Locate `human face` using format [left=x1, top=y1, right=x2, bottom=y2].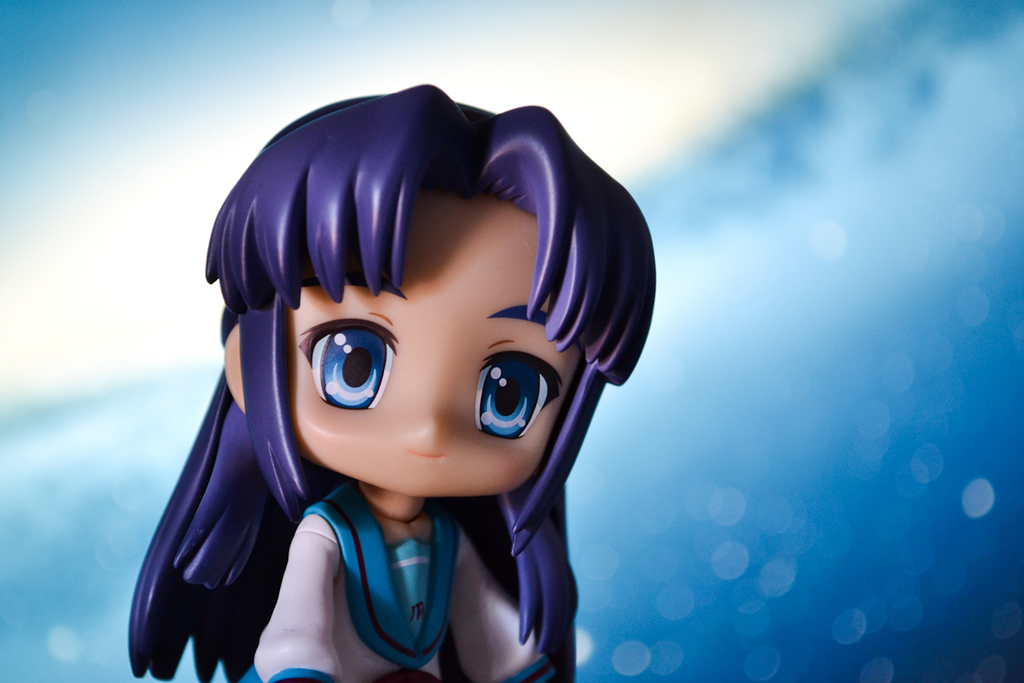
[left=276, top=188, right=580, bottom=500].
